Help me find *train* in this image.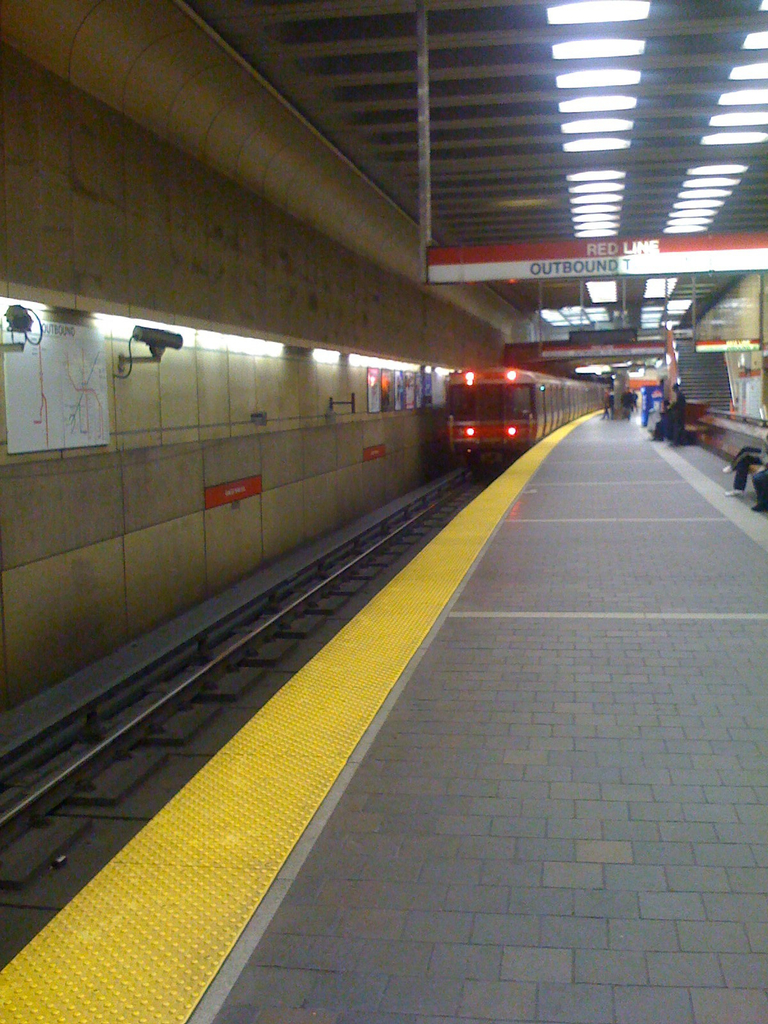
Found it: bbox=(444, 365, 614, 463).
